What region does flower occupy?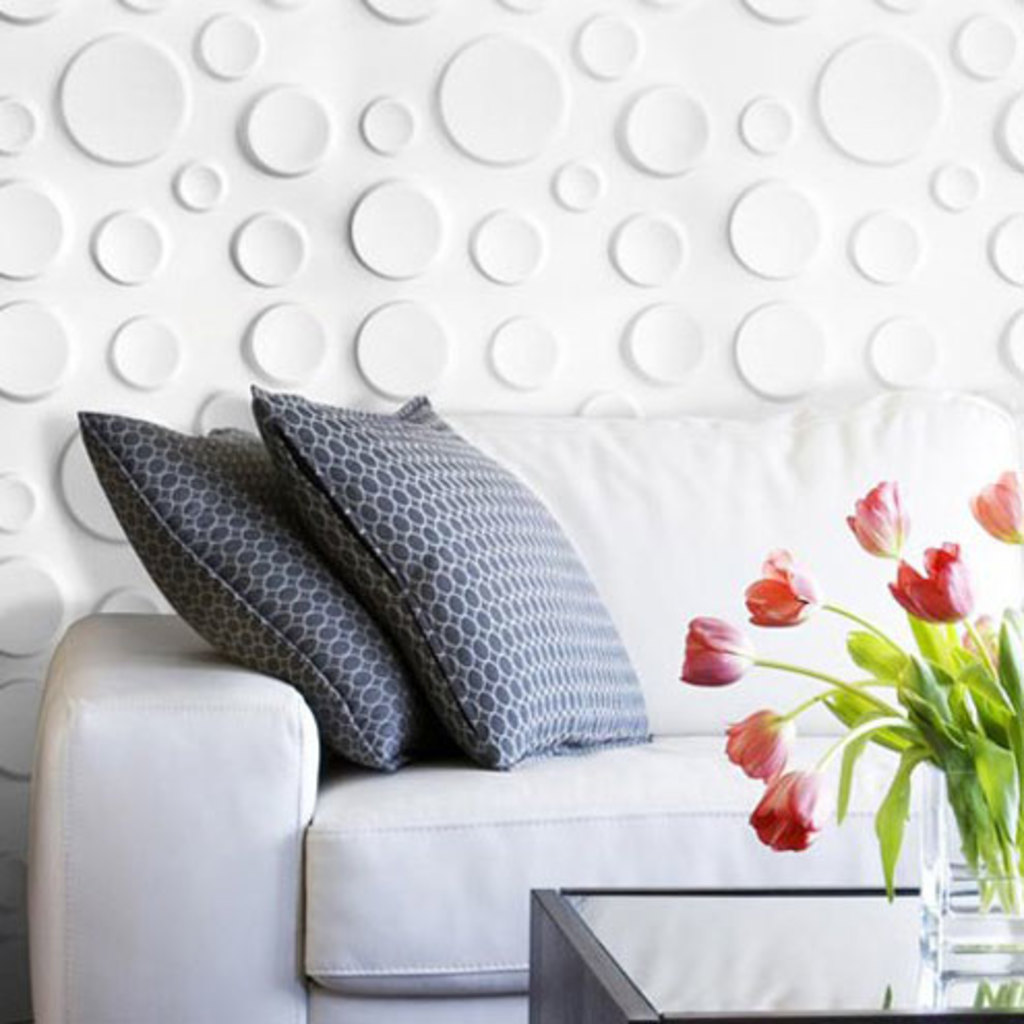
<region>722, 705, 796, 784</region>.
